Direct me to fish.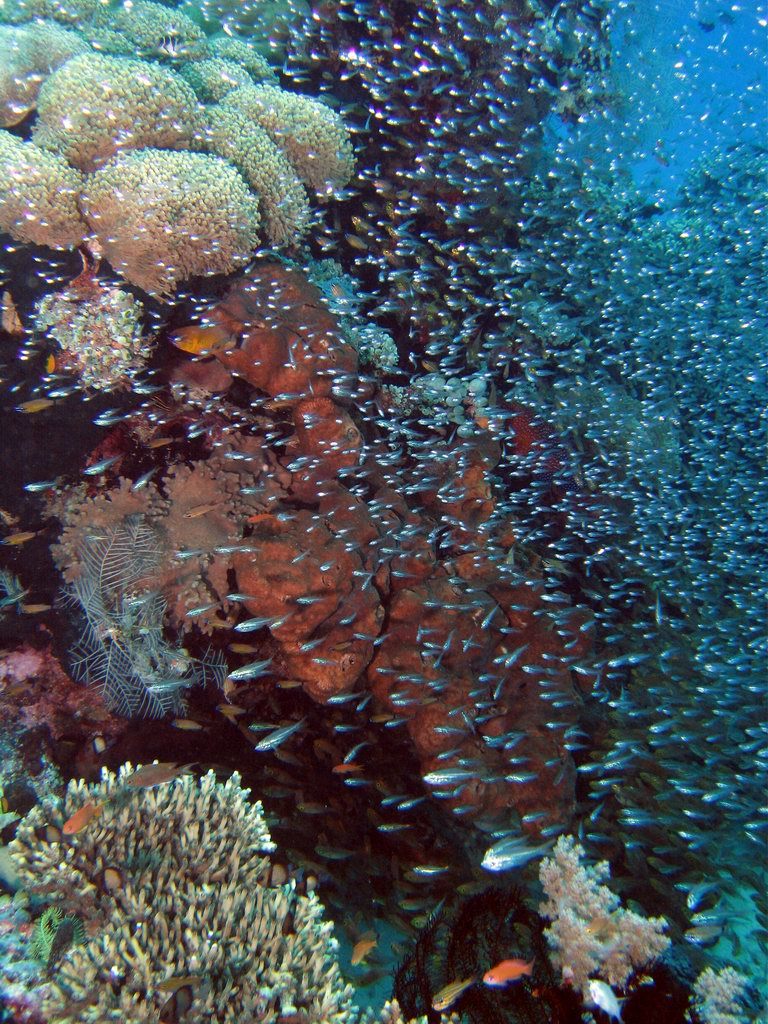
Direction: x1=256 y1=724 x2=300 y2=753.
